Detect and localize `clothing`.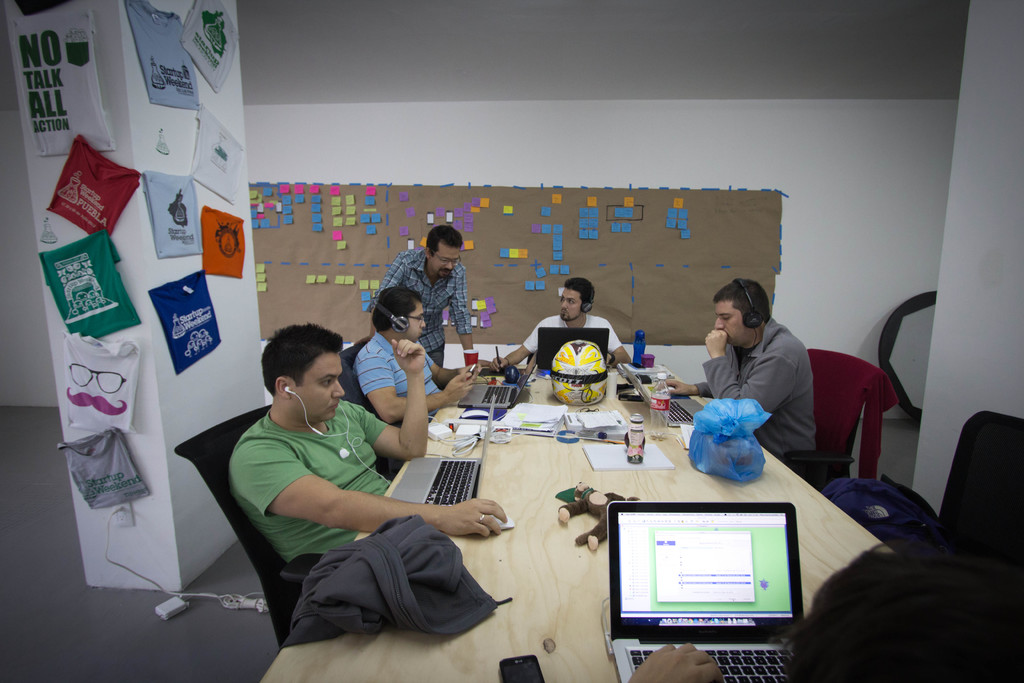
Localized at locate(808, 349, 898, 478).
